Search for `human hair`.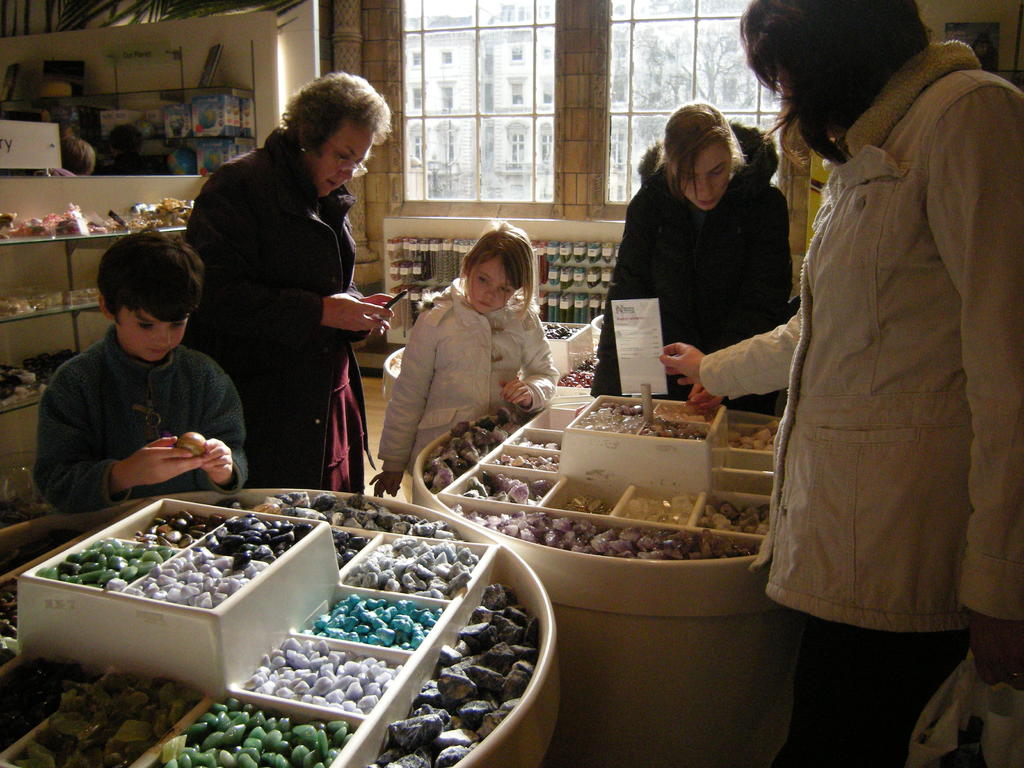
Found at l=758, t=6, r=916, b=164.
